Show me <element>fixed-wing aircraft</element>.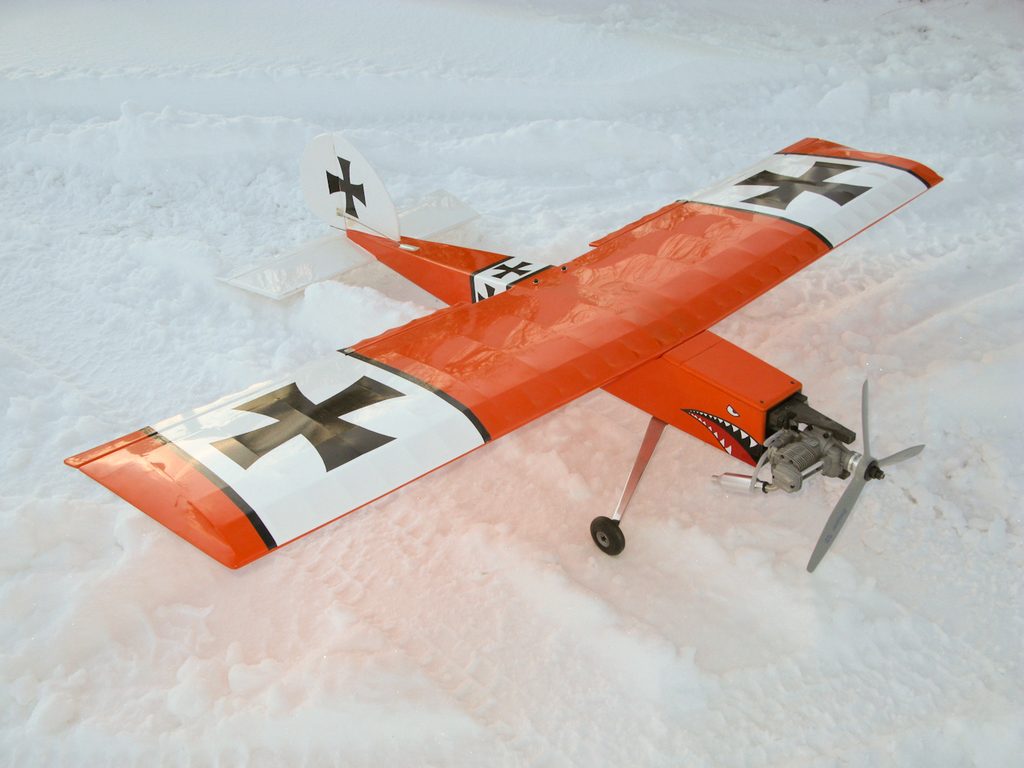
<element>fixed-wing aircraft</element> is here: crop(61, 123, 954, 571).
